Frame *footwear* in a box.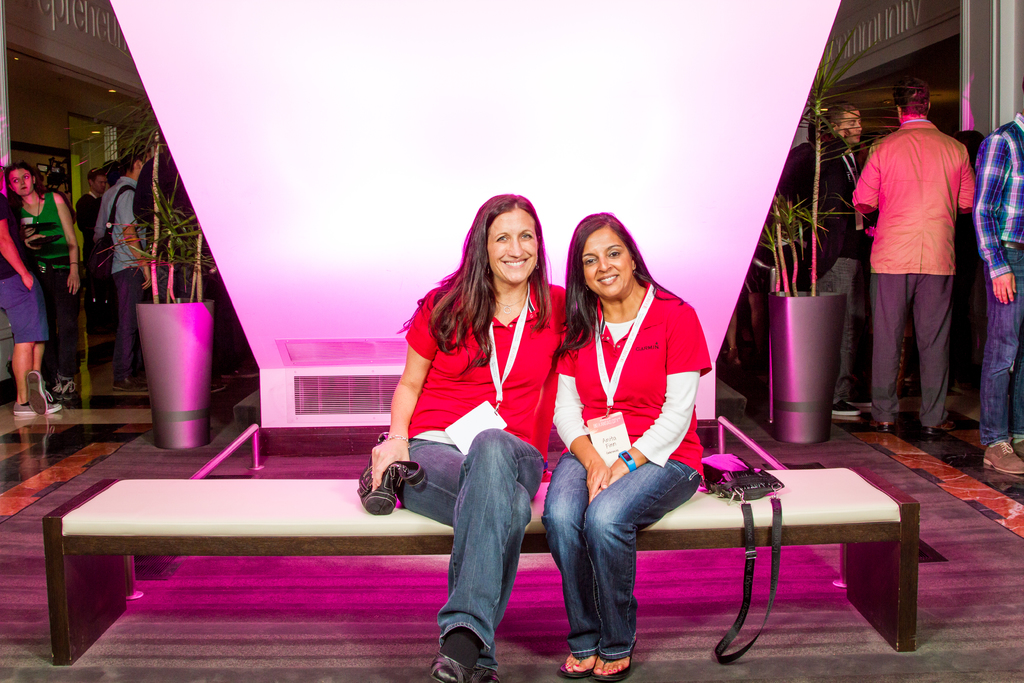
crop(558, 644, 595, 682).
